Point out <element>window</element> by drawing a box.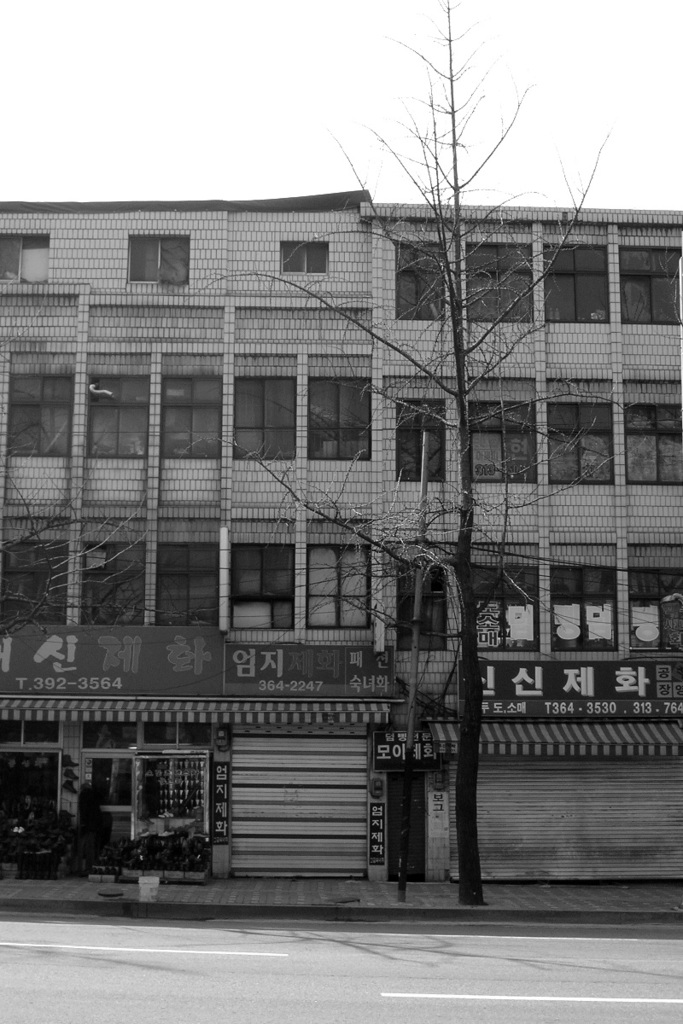
159,374,218,458.
